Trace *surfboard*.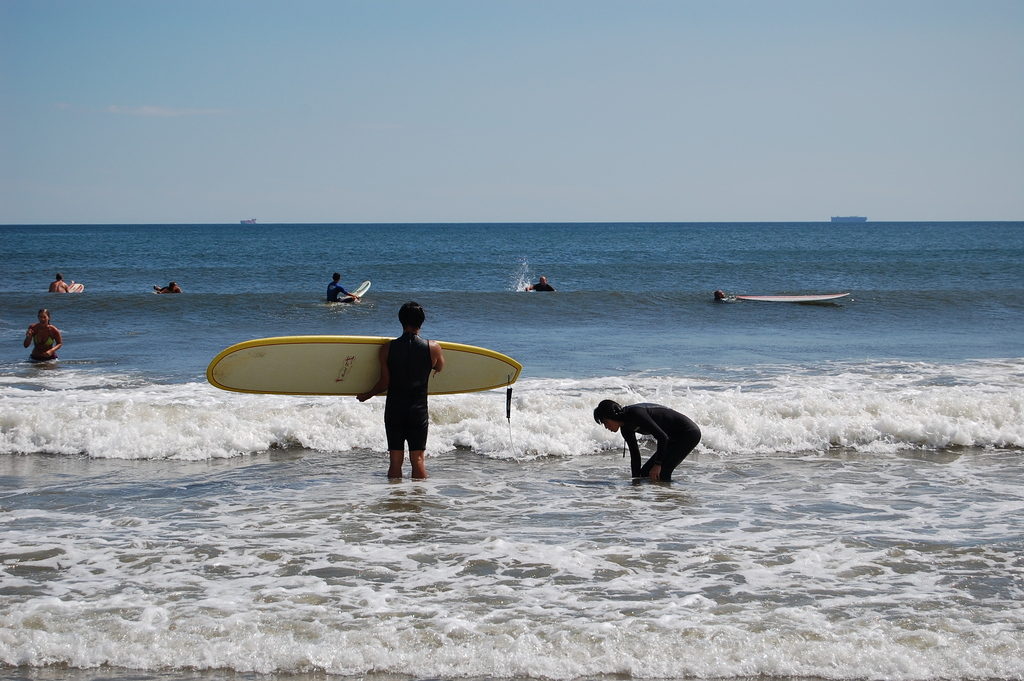
Traced to [x1=732, y1=291, x2=849, y2=303].
